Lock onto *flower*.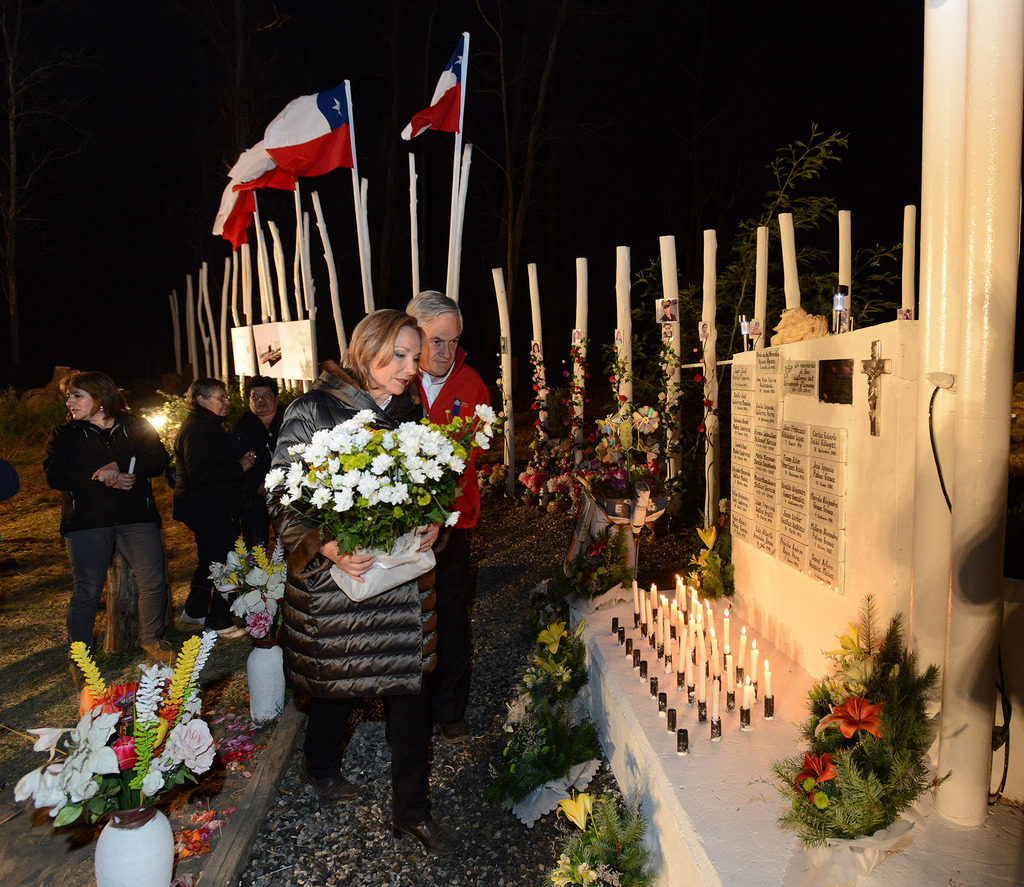
Locked: x1=697 y1=423 x2=705 y2=431.
